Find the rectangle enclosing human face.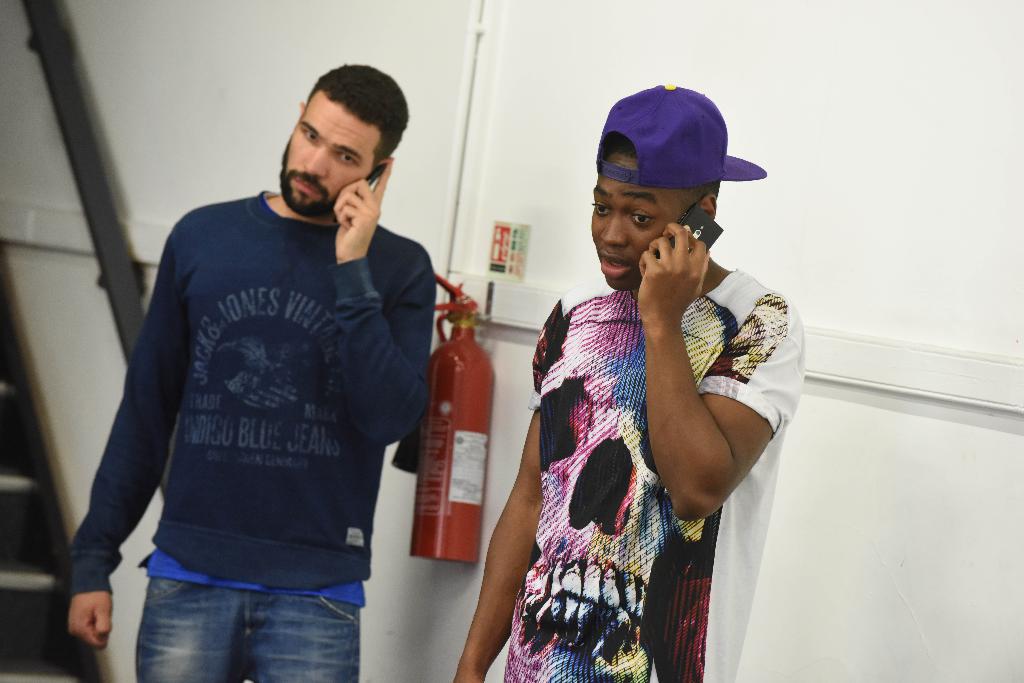
Rect(278, 87, 373, 217).
